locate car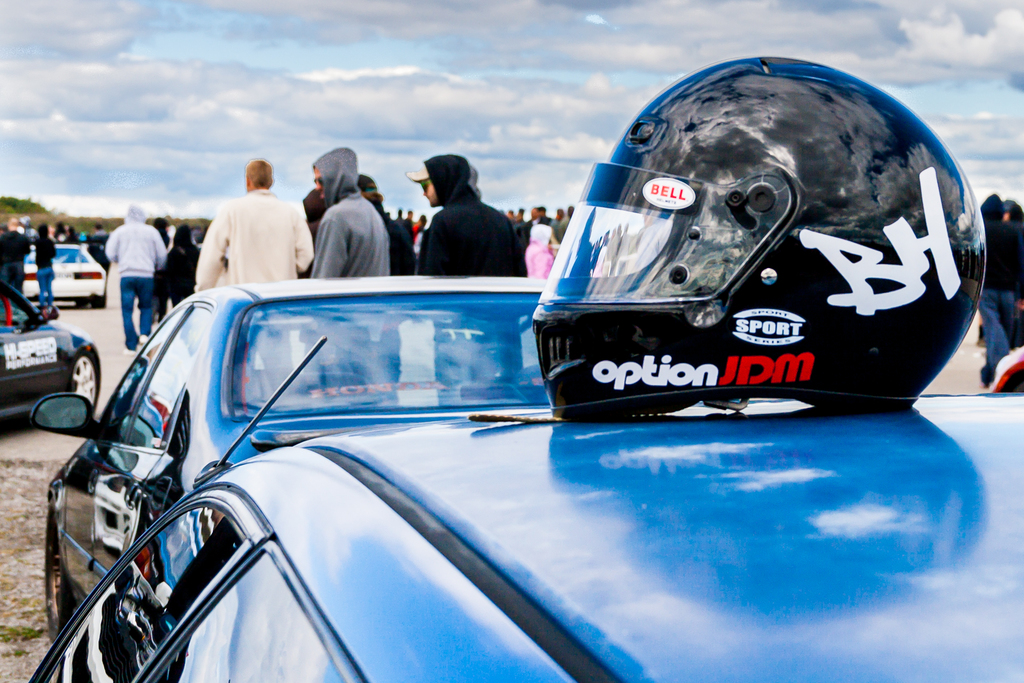
<bbox>412, 231, 427, 275</bbox>
